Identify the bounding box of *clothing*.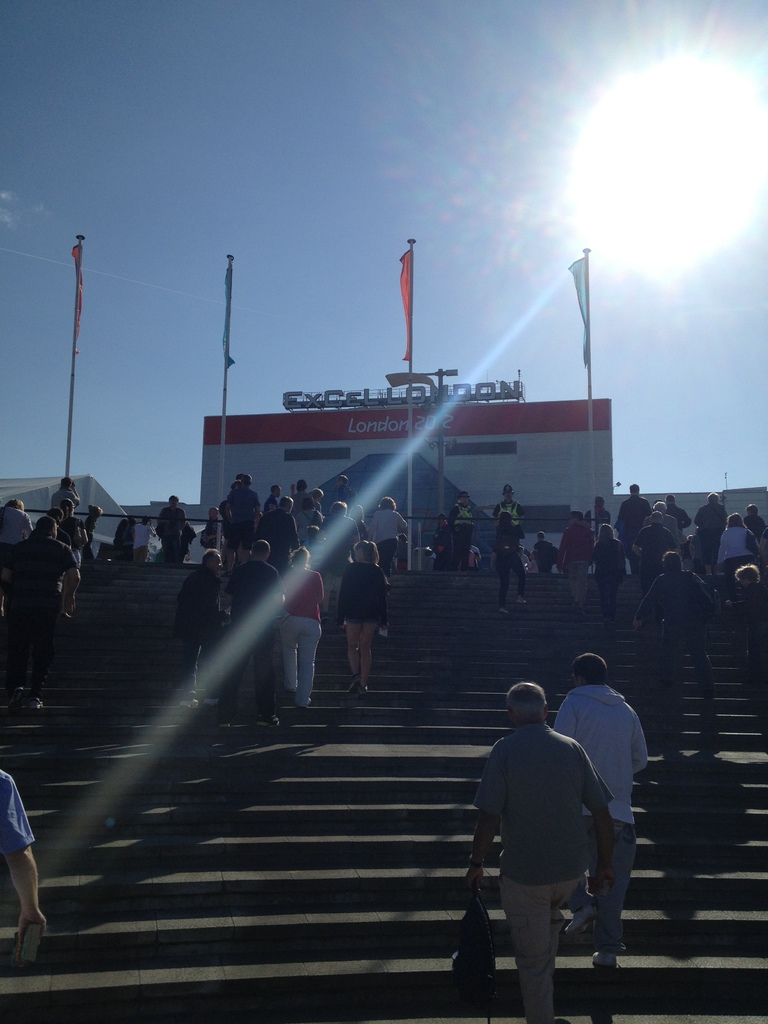
crop(334, 487, 360, 513).
